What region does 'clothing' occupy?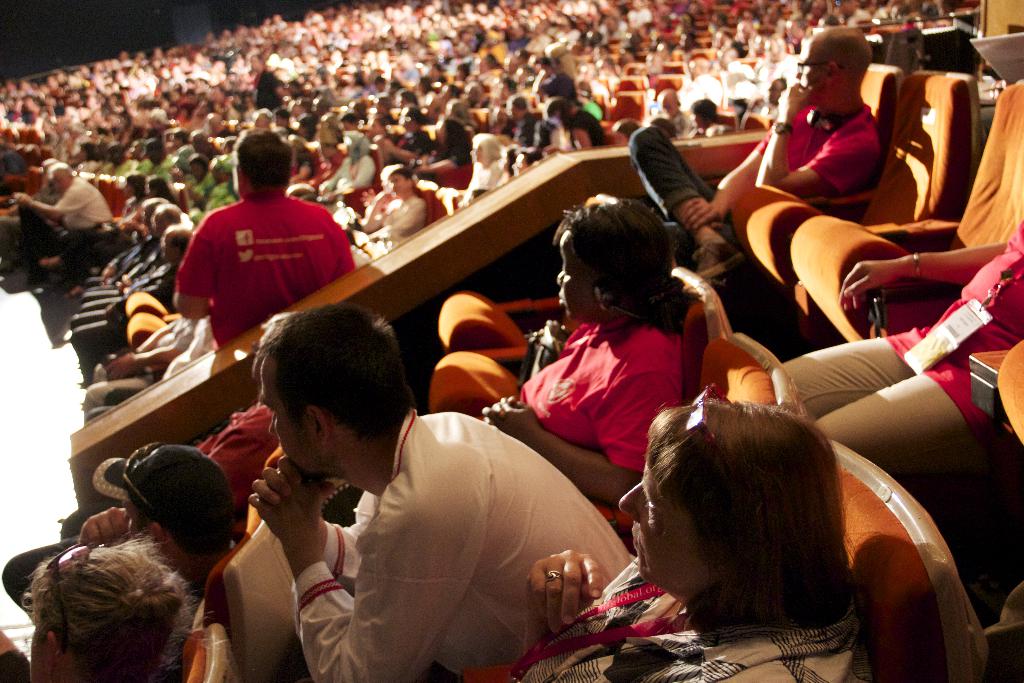
[188, 401, 278, 504].
